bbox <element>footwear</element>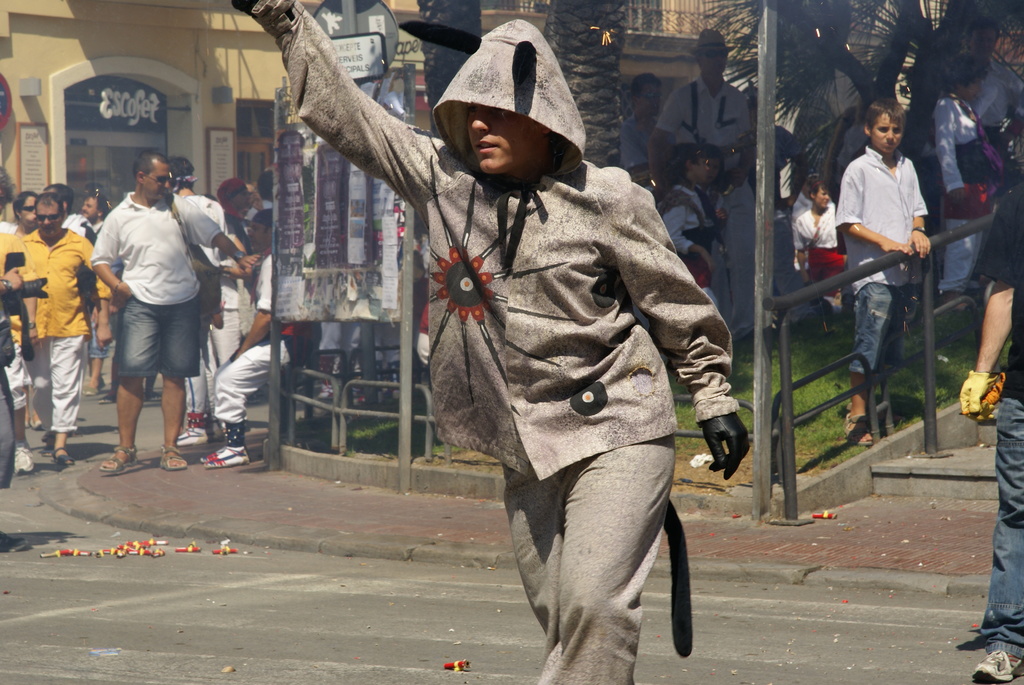
[840, 414, 874, 447]
